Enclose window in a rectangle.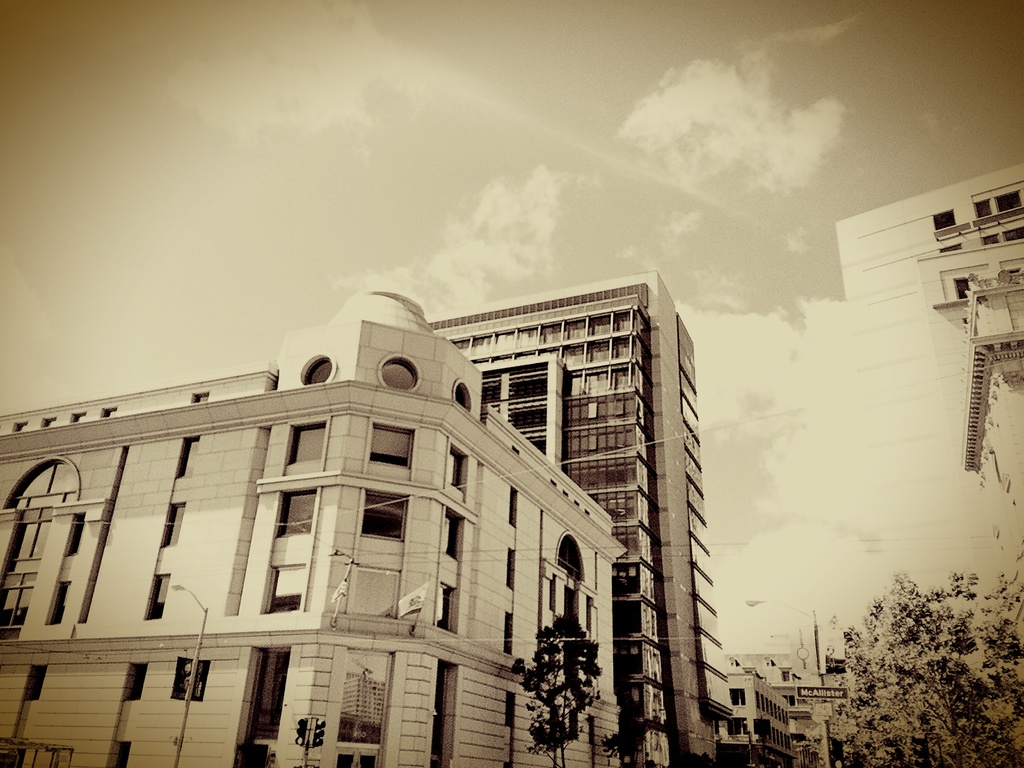
BBox(2, 586, 31, 626).
